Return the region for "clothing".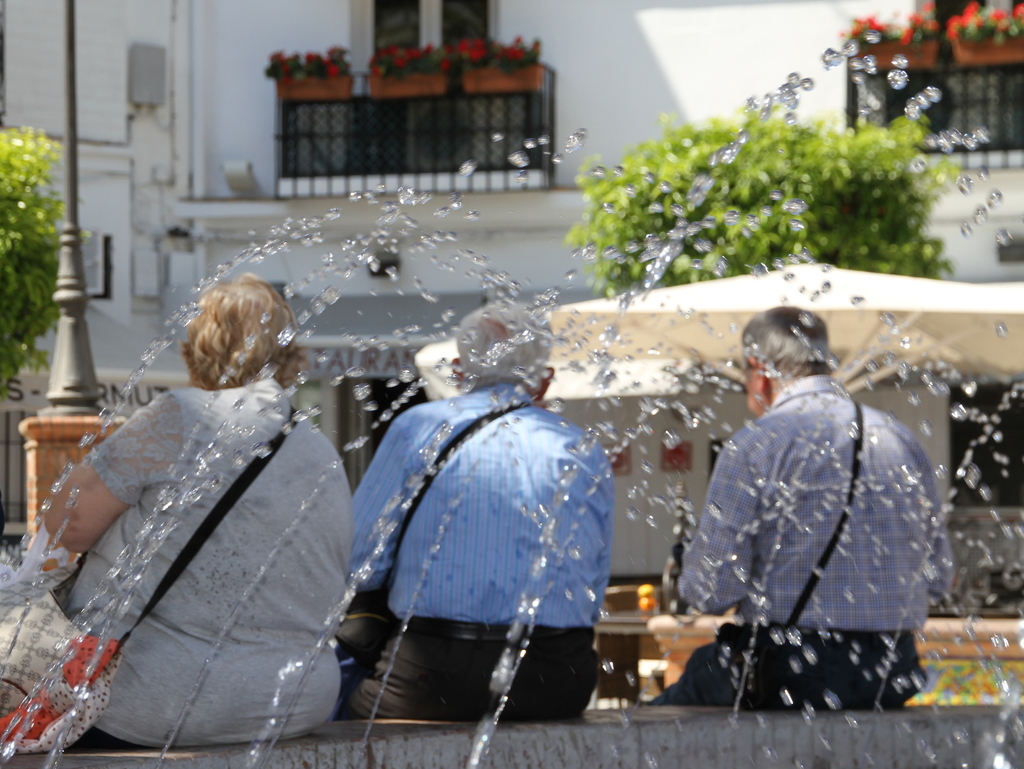
rect(691, 312, 955, 726).
